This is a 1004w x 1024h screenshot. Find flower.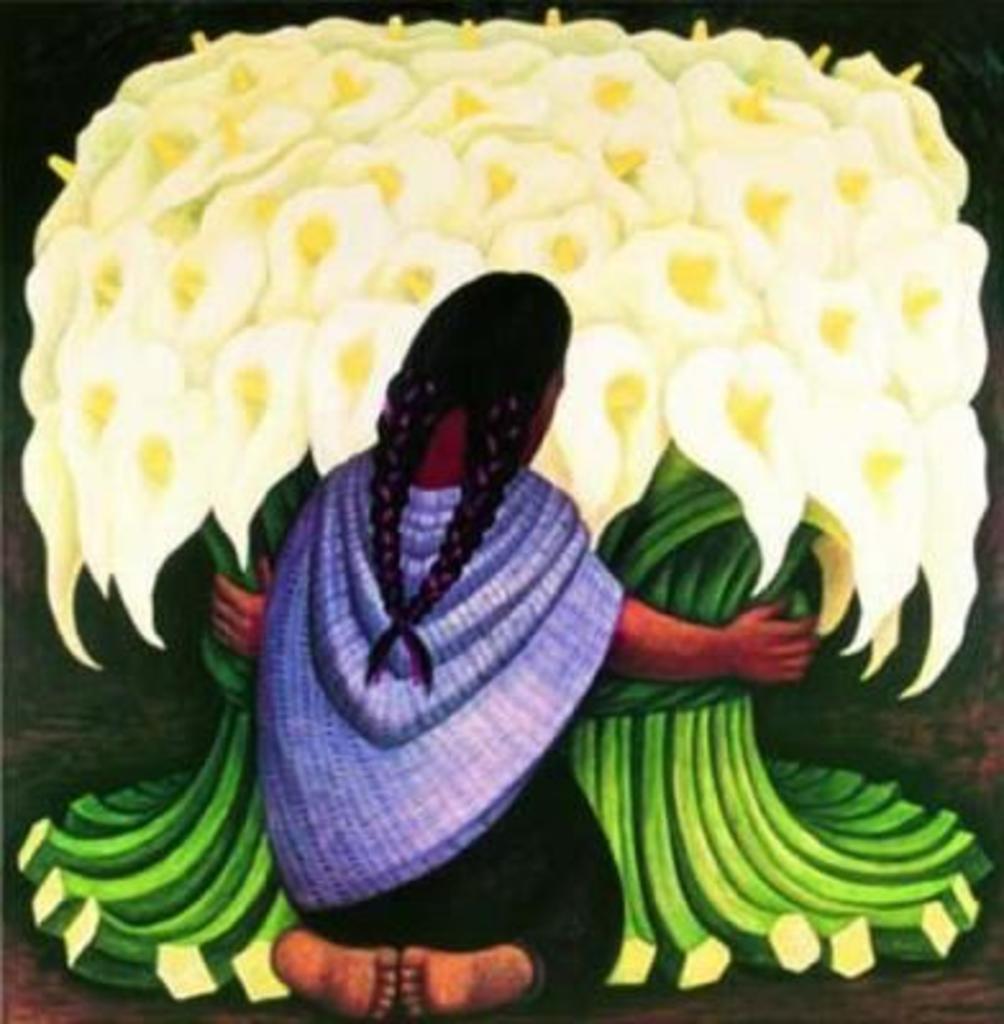
Bounding box: bbox(146, 212, 264, 384).
